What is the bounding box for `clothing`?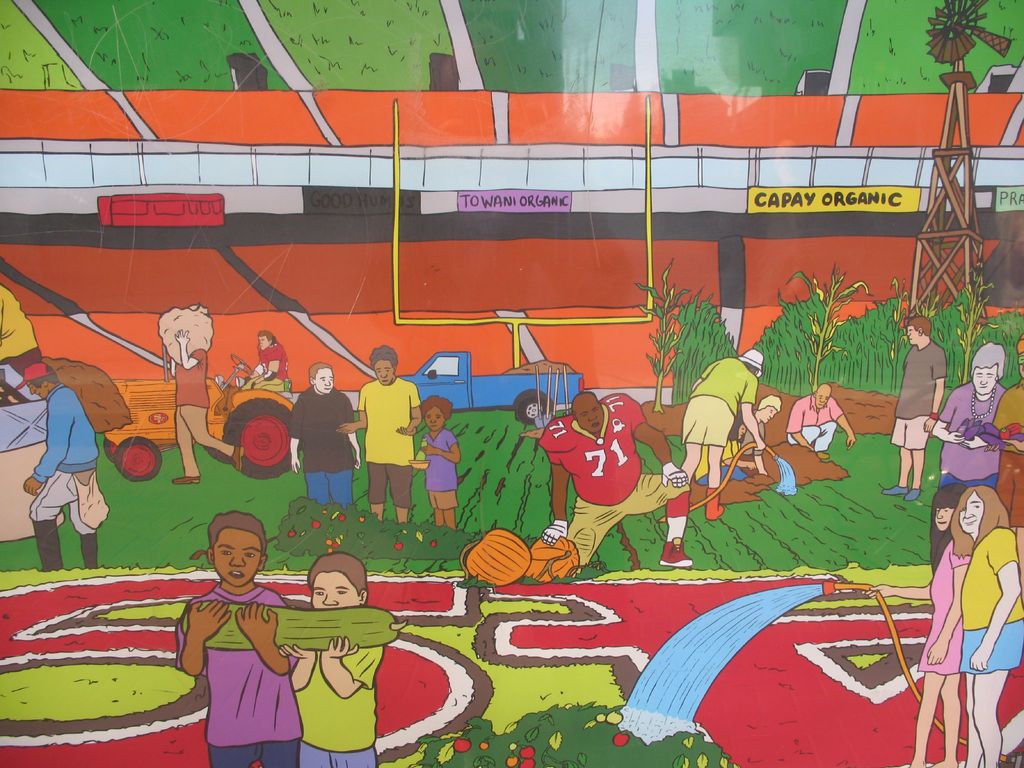
542:394:690:561.
